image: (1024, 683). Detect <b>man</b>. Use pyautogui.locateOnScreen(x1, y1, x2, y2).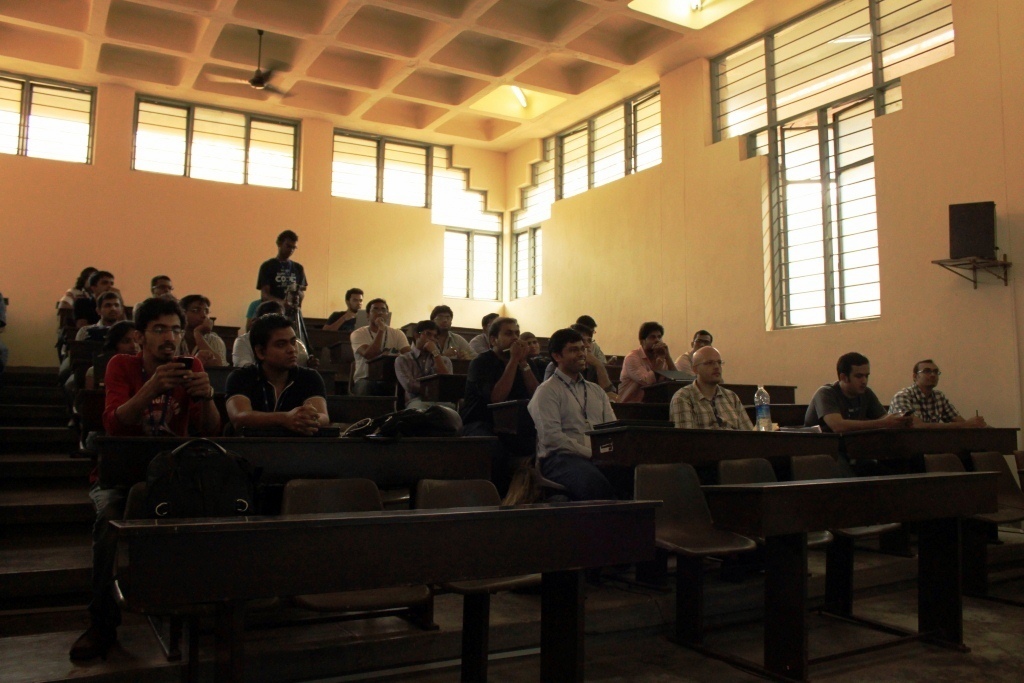
pyautogui.locateOnScreen(209, 307, 329, 444).
